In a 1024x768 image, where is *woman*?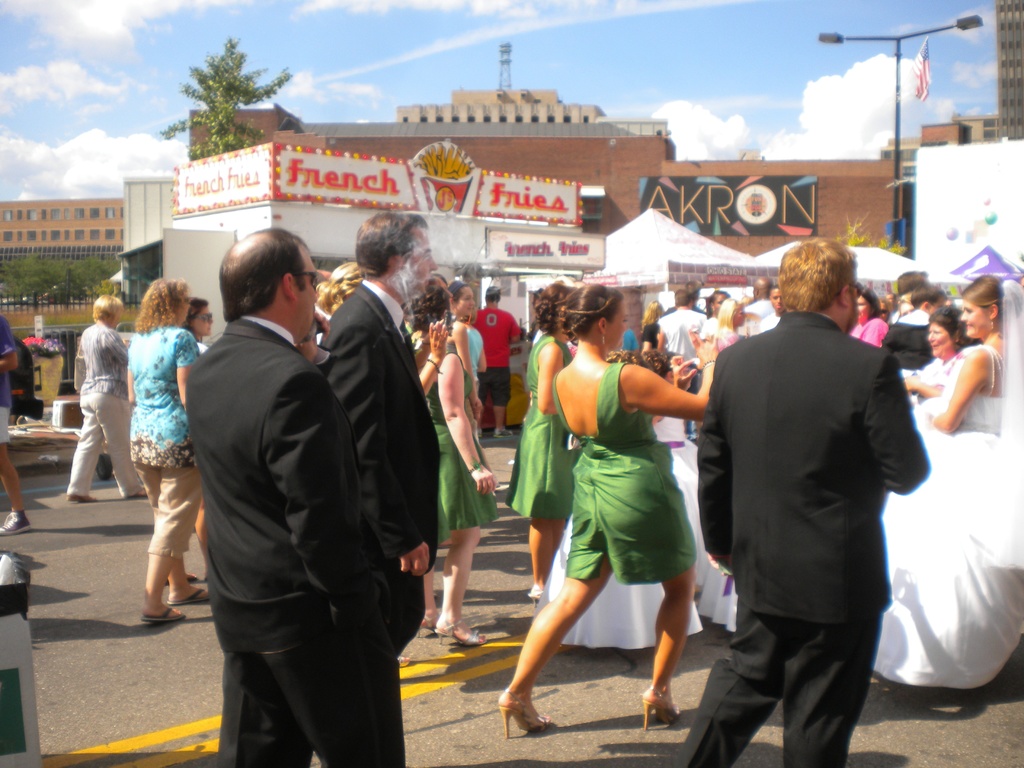
[x1=129, y1=275, x2=202, y2=621].
